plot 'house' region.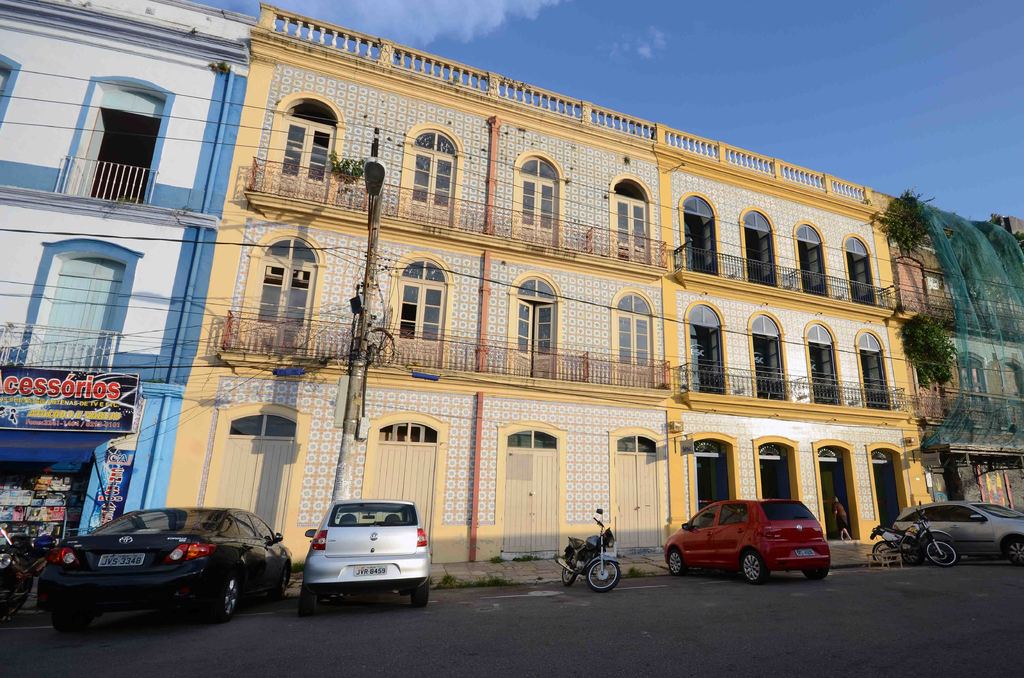
Plotted at [157, 0, 935, 571].
